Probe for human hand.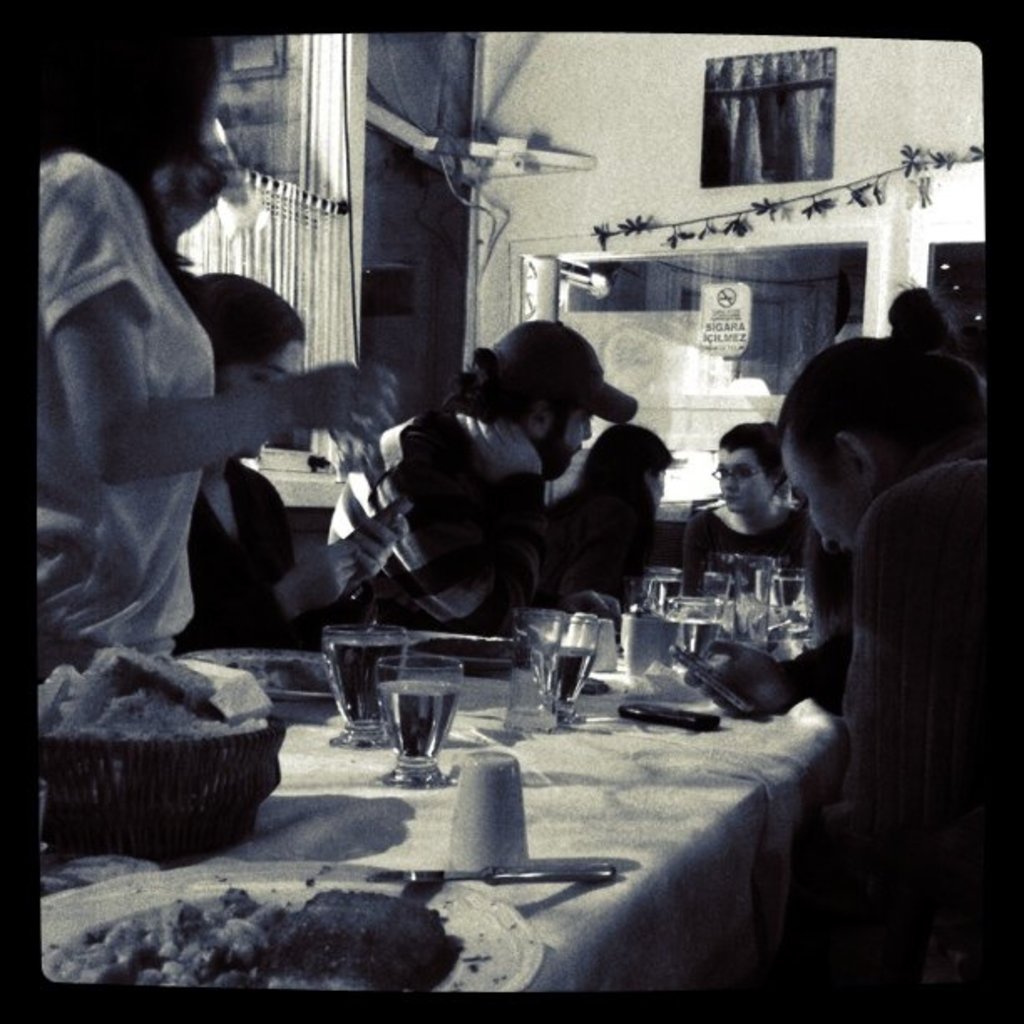
Probe result: [341,495,407,579].
